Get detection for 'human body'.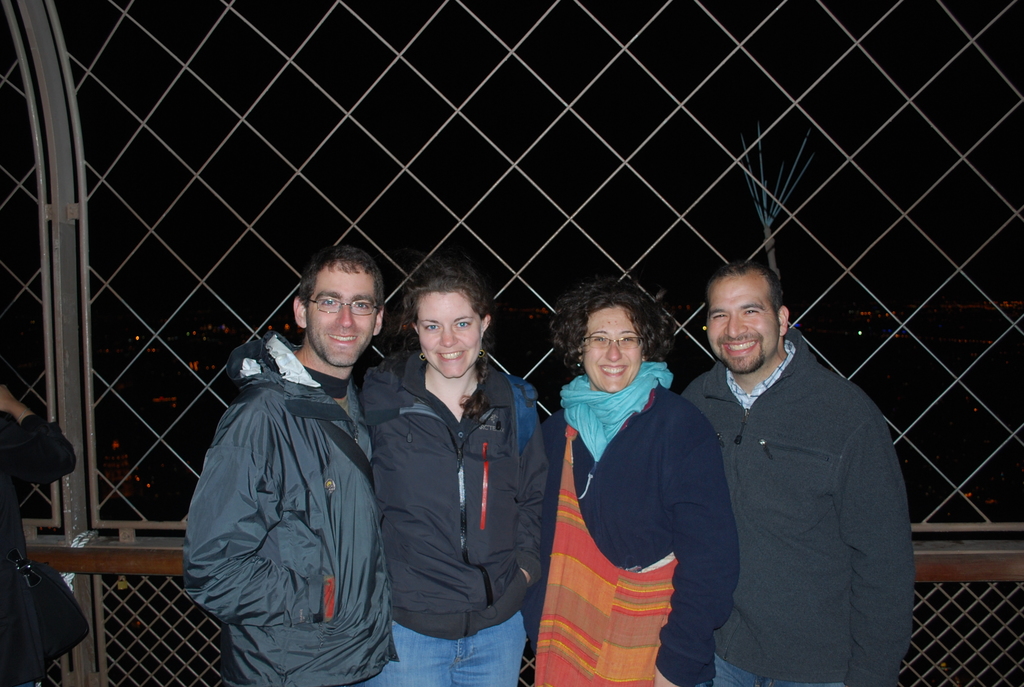
Detection: x1=672 y1=262 x2=902 y2=686.
